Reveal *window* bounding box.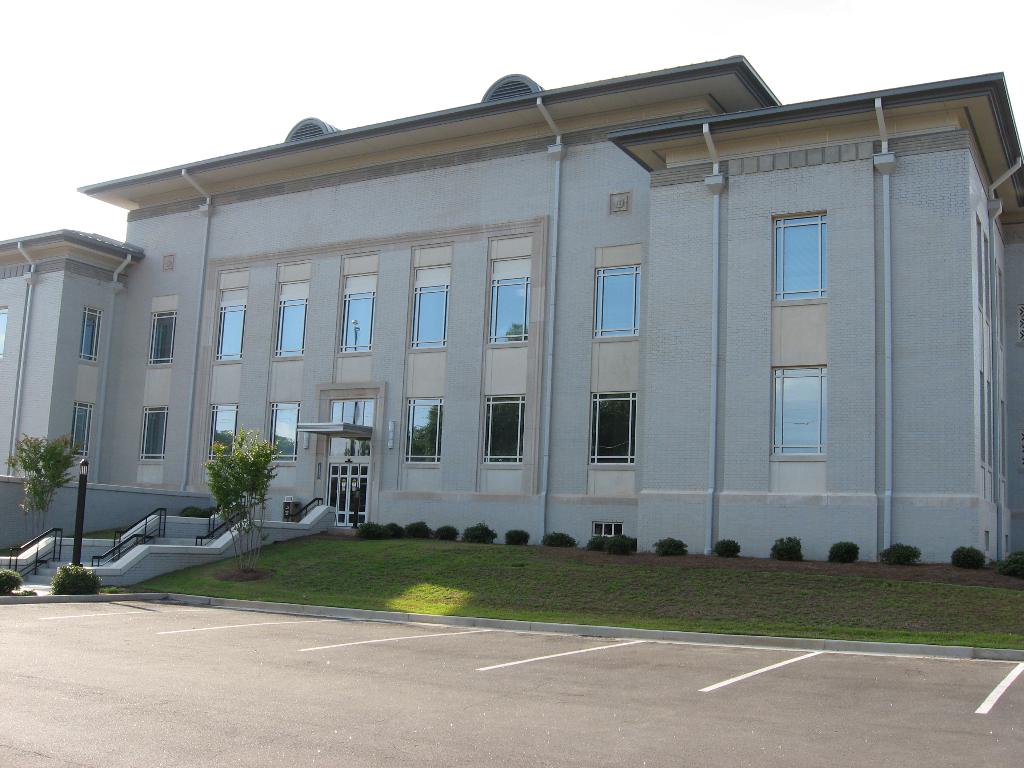
Revealed: Rect(204, 404, 234, 472).
